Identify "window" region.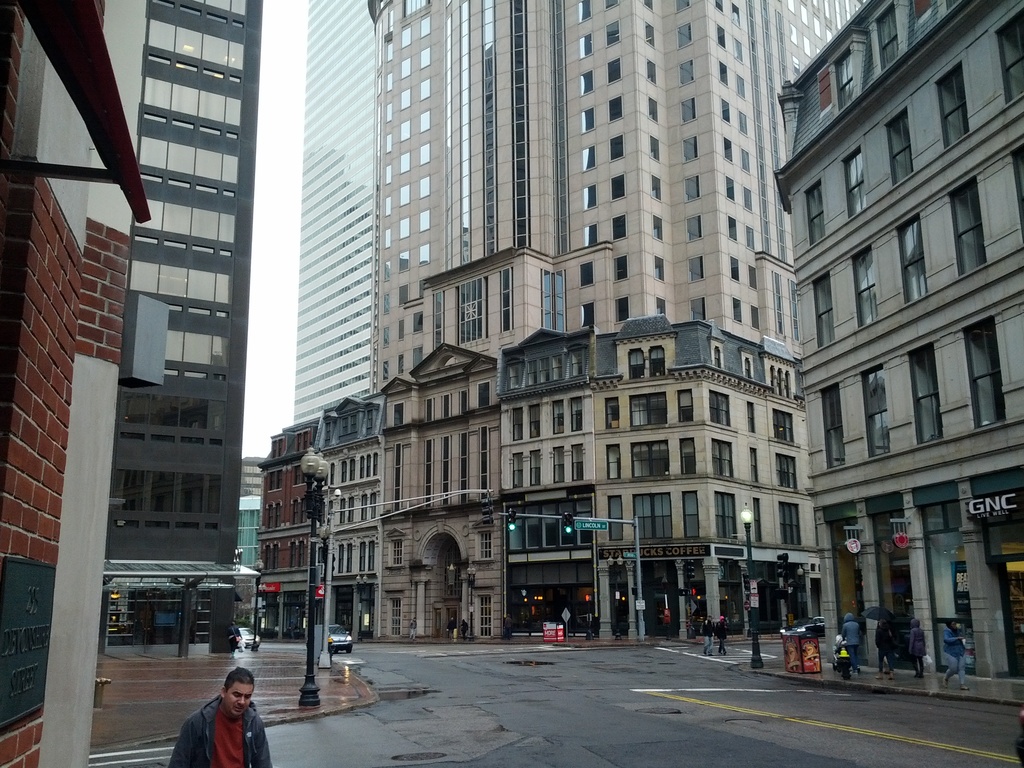
Region: [385, 294, 387, 312].
